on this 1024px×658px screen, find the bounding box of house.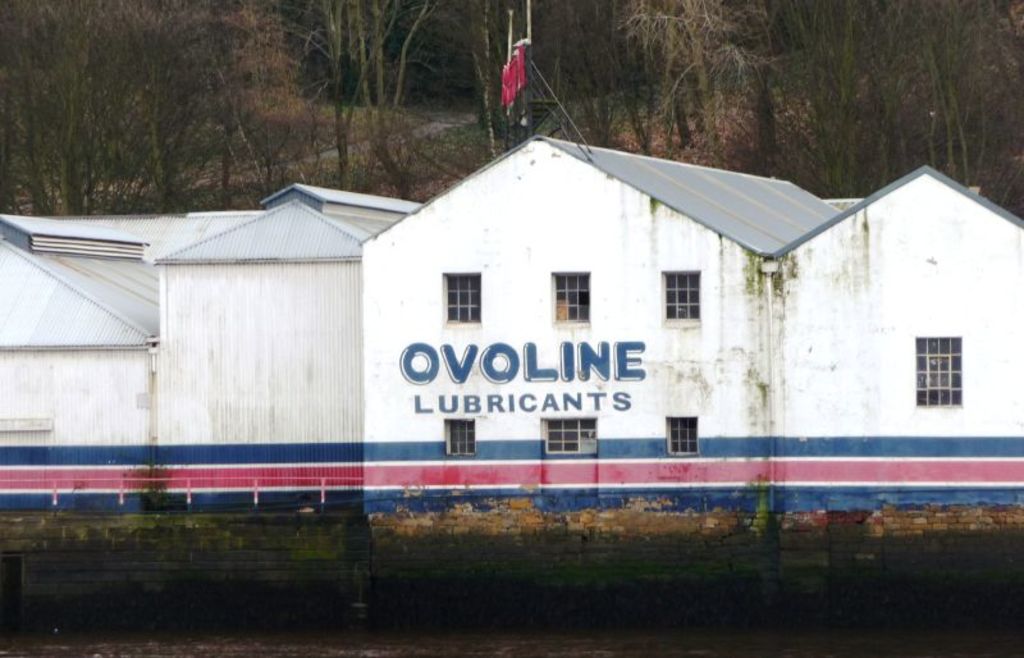
Bounding box: rect(0, 179, 425, 512).
